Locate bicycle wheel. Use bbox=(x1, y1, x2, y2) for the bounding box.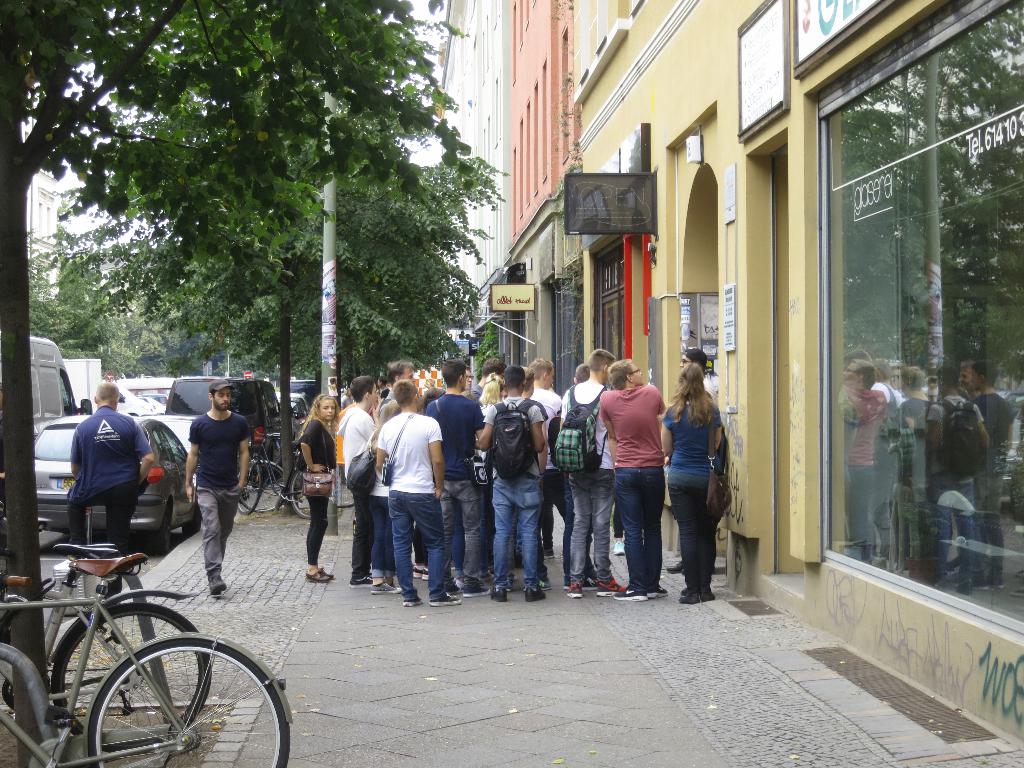
bbox=(243, 462, 287, 511).
